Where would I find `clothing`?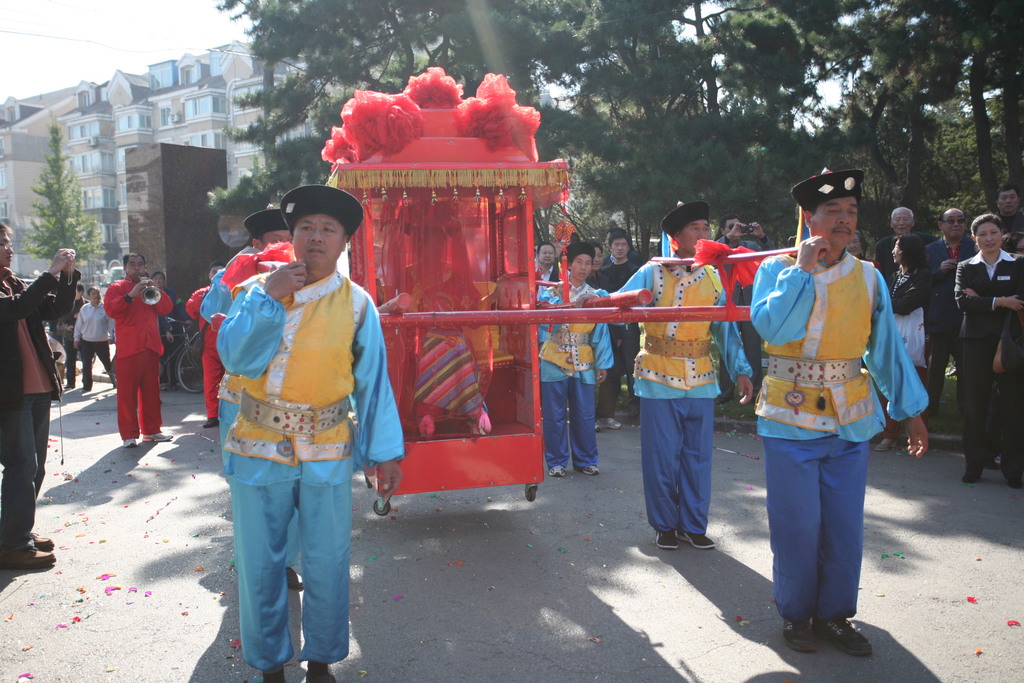
At crop(0, 270, 86, 559).
